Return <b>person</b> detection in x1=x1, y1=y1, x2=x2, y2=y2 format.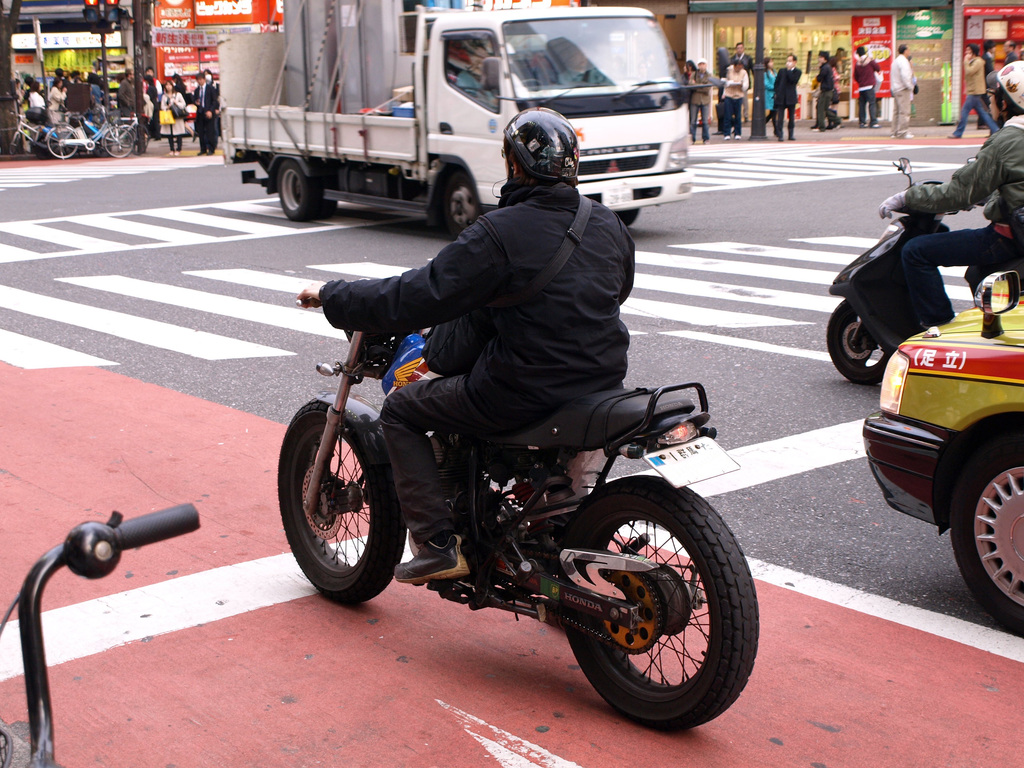
x1=873, y1=51, x2=1023, y2=292.
